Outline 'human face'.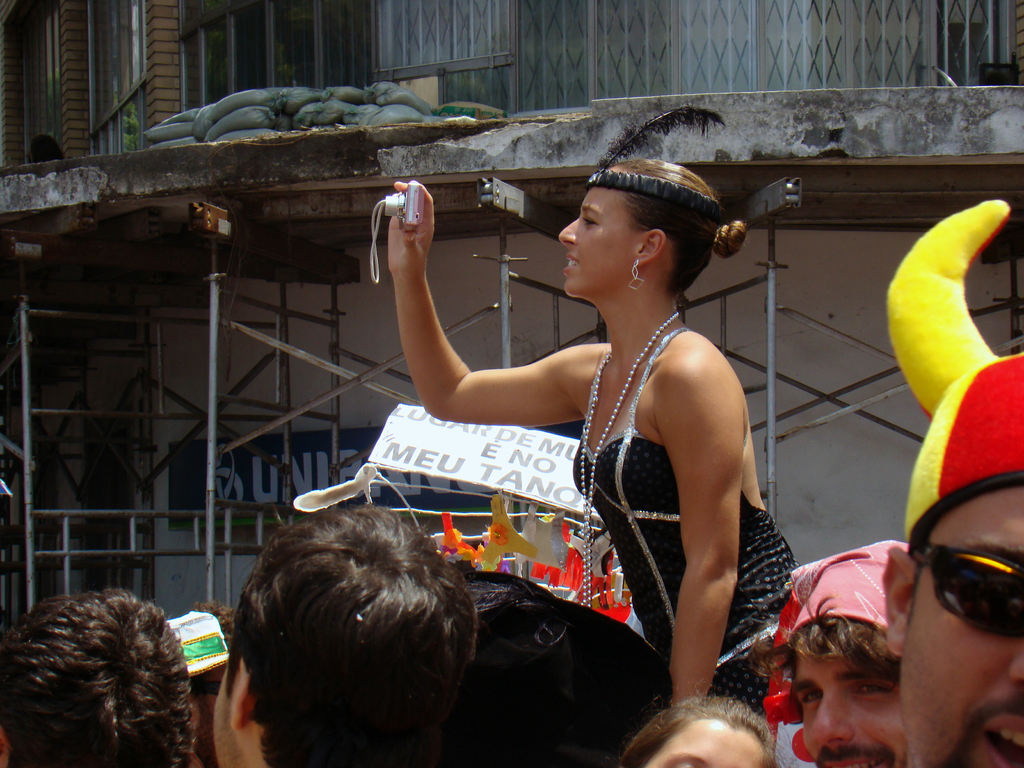
Outline: 893 478 1023 767.
